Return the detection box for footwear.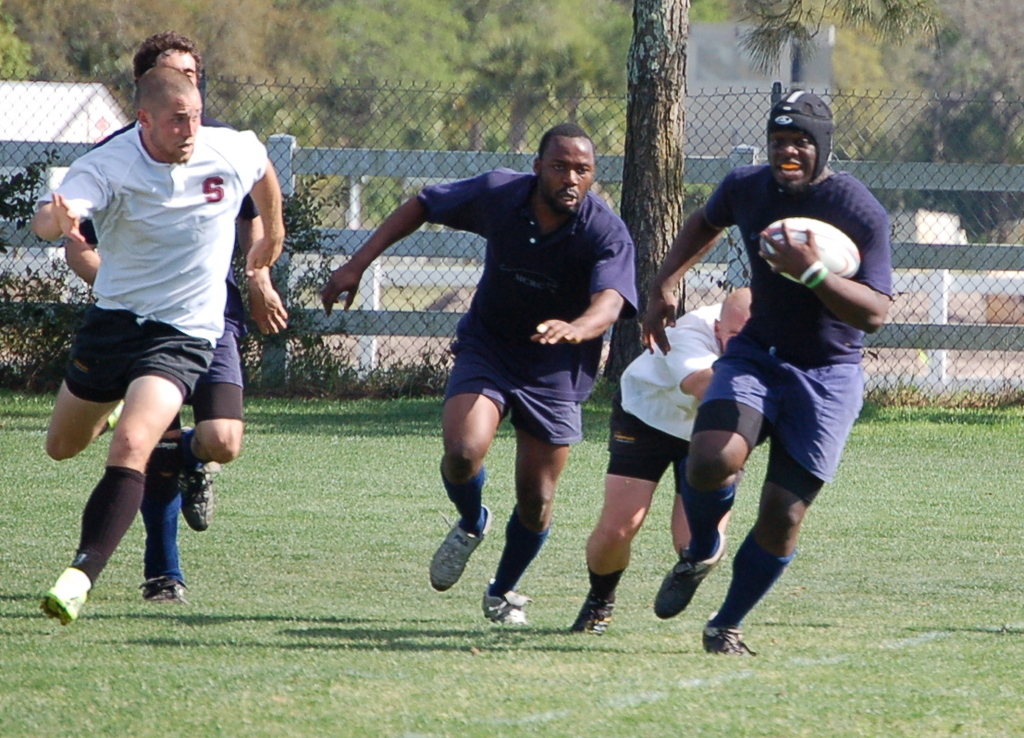
<box>486,577,526,635</box>.
